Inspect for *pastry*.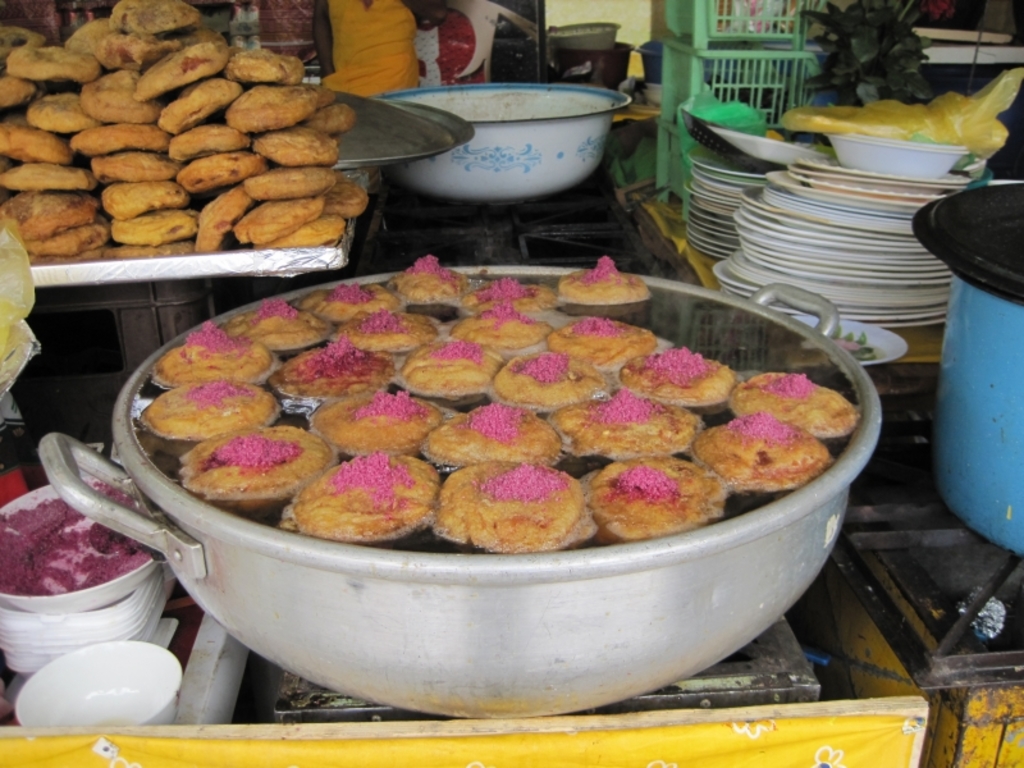
Inspection: box(392, 344, 516, 407).
